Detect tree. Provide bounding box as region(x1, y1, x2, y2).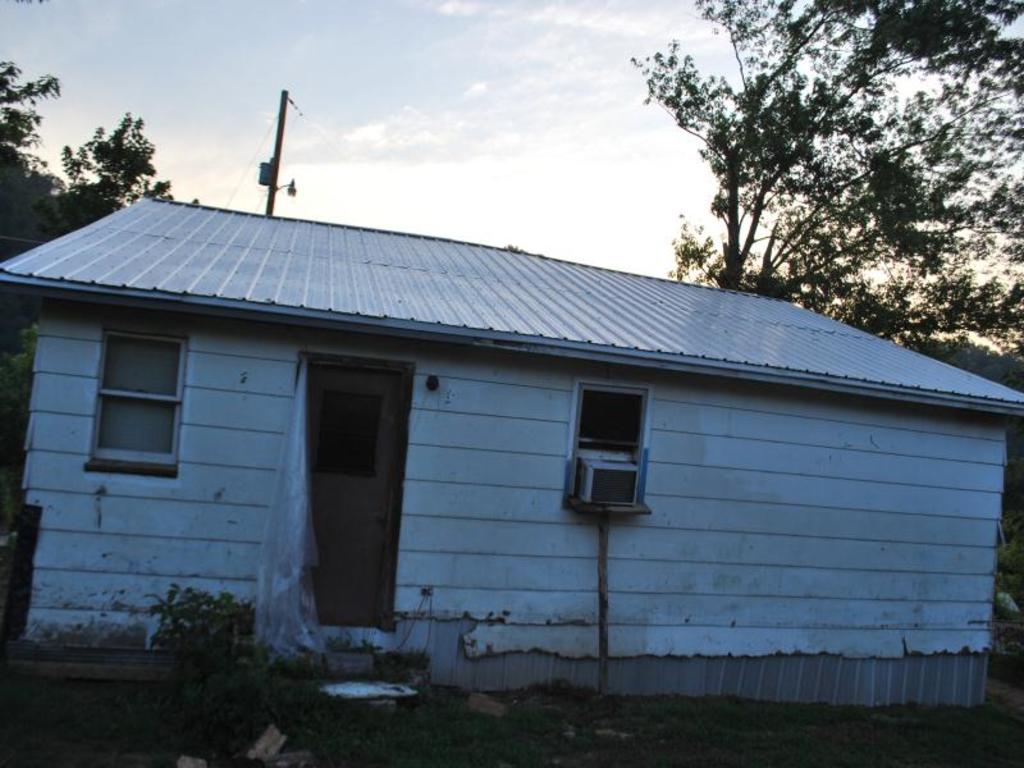
region(0, 46, 170, 283).
